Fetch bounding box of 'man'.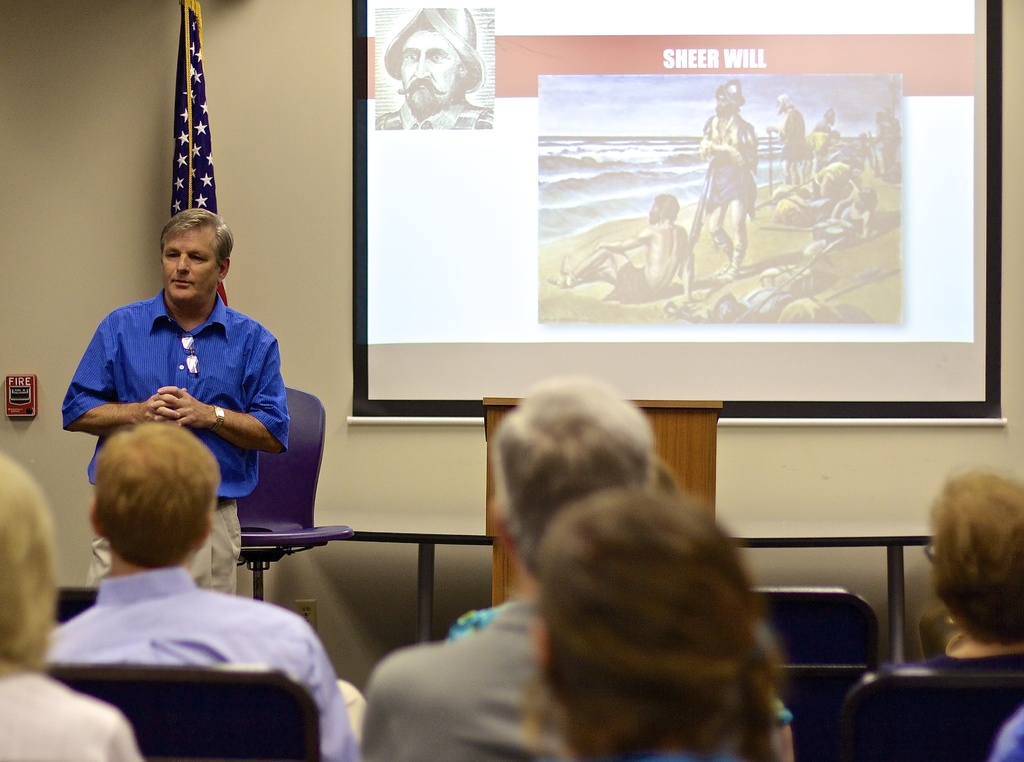
Bbox: <region>806, 133, 840, 174</region>.
